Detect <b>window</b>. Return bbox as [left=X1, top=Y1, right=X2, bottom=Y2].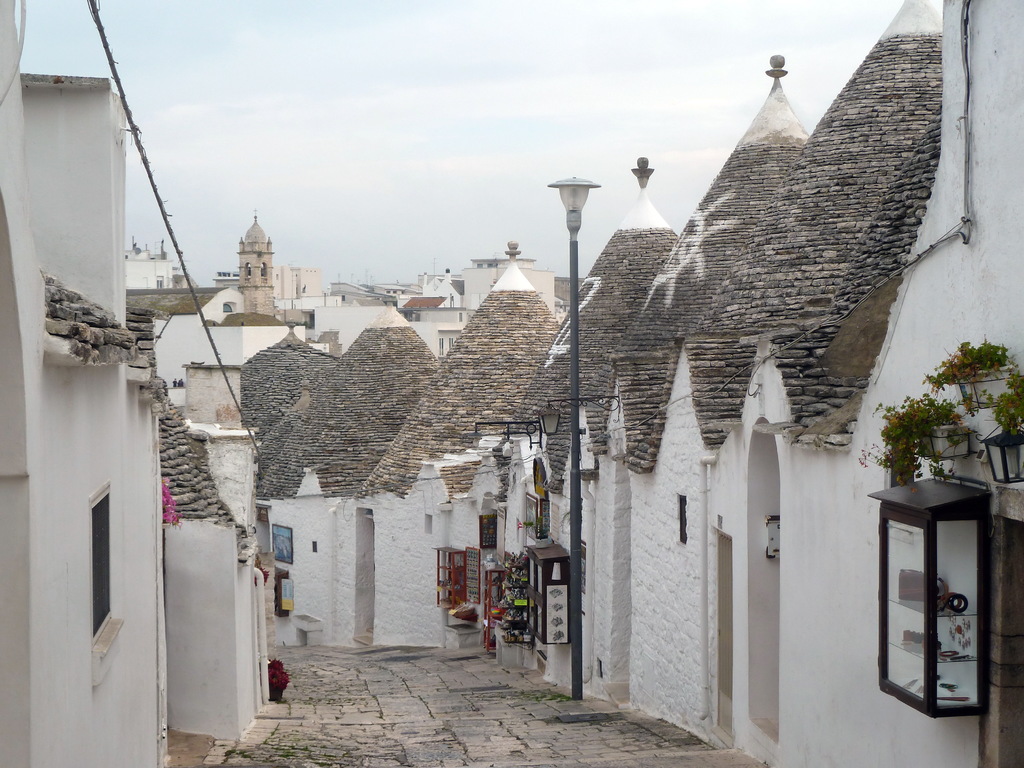
[left=445, top=337, right=456, bottom=353].
